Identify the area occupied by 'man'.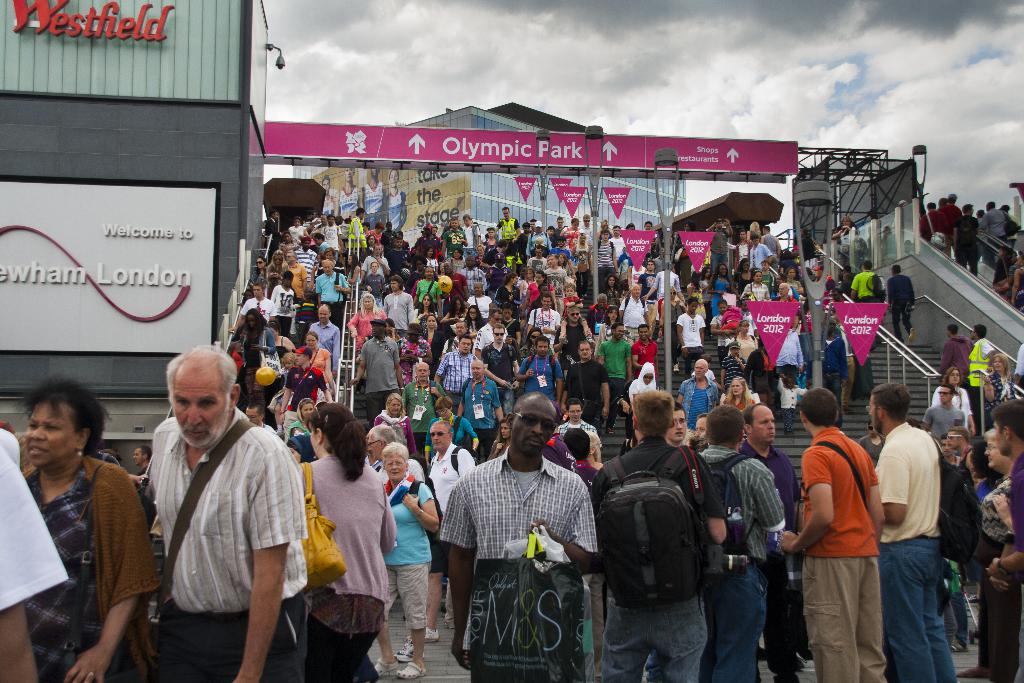
Area: rect(513, 334, 563, 420).
